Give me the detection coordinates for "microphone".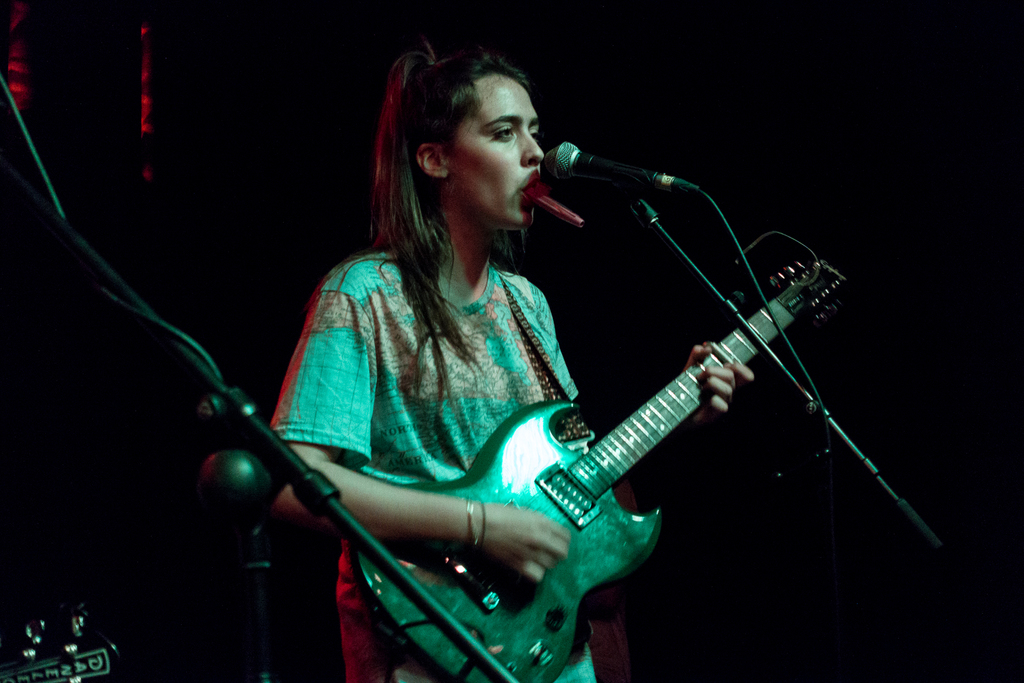
(x1=545, y1=139, x2=660, y2=192).
